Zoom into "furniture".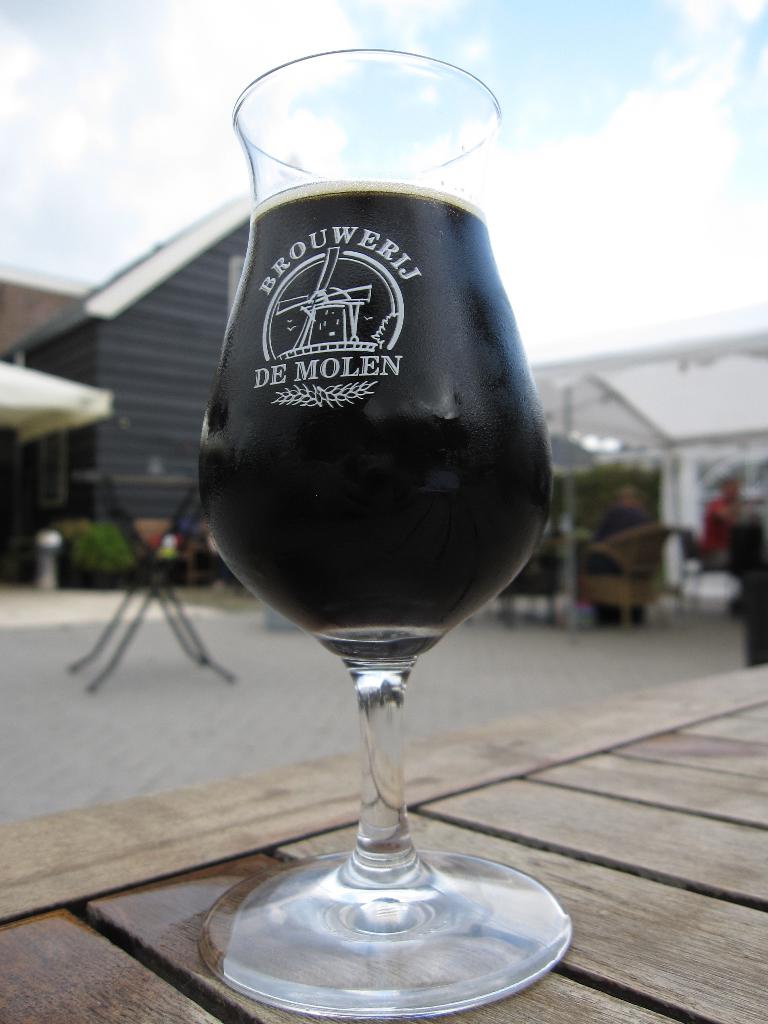
Zoom target: (675, 525, 728, 608).
